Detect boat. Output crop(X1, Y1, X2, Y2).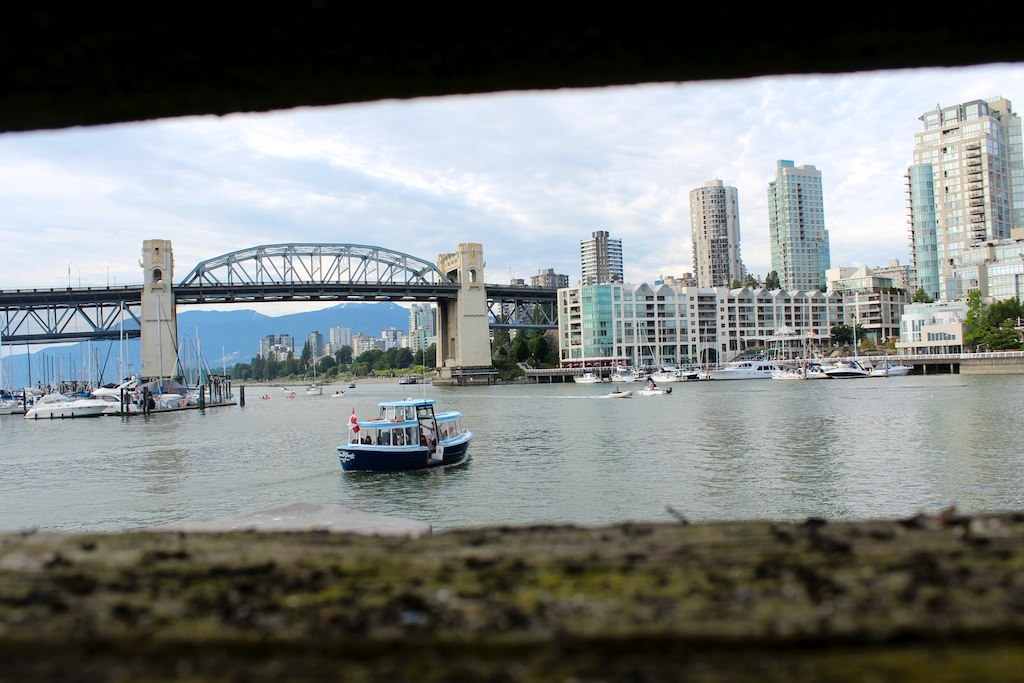
crop(586, 311, 660, 388).
